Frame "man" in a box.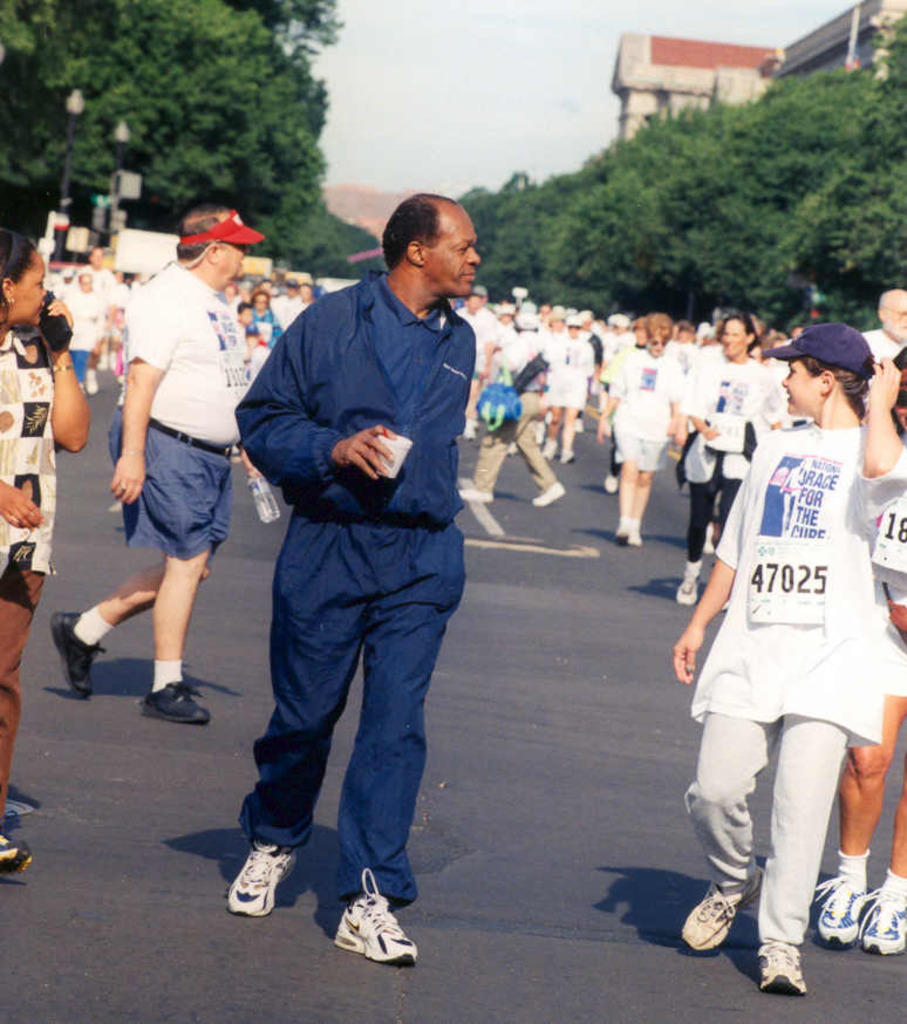
detection(47, 205, 257, 724).
